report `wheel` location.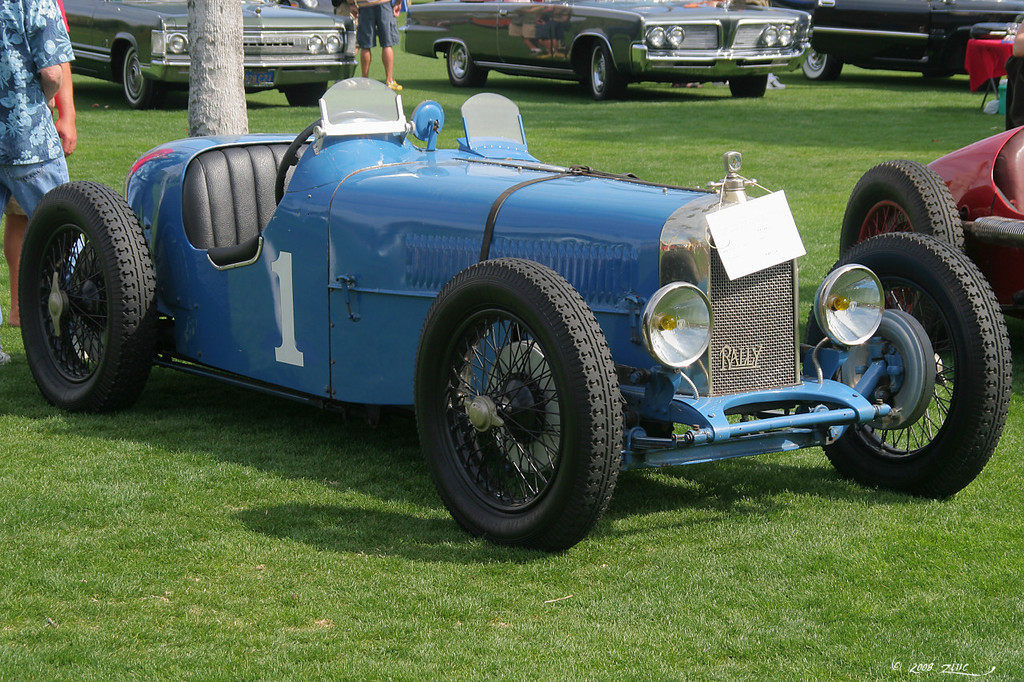
Report: region(19, 185, 159, 416).
